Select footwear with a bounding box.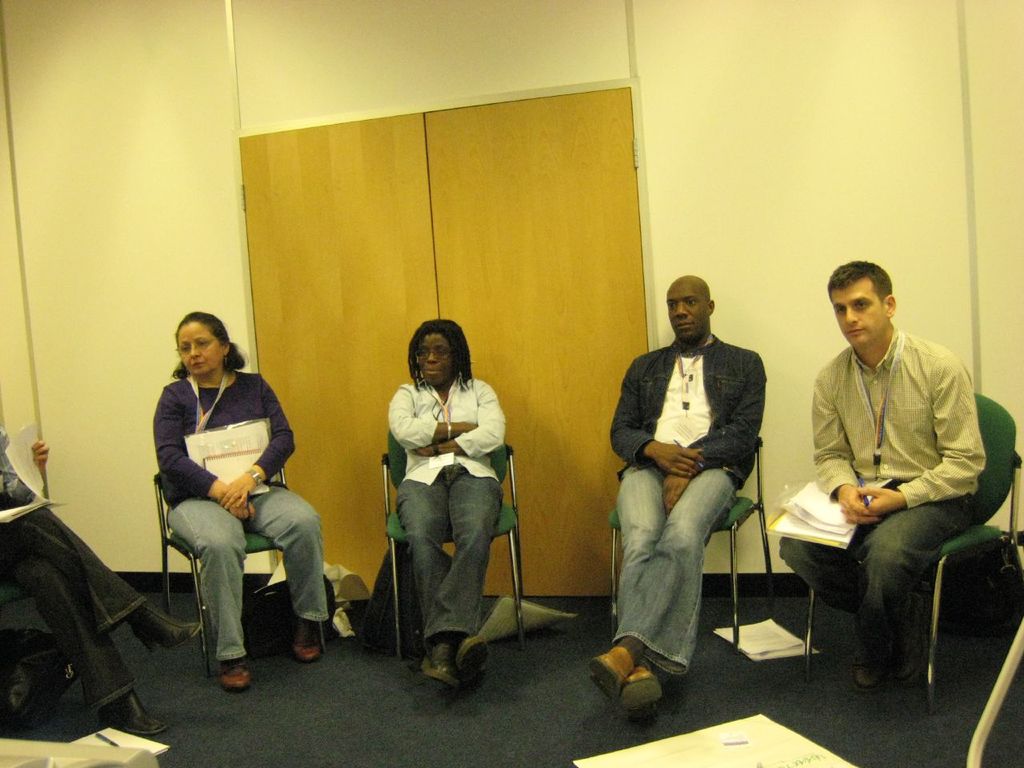
x1=129 y1=599 x2=202 y2=654.
